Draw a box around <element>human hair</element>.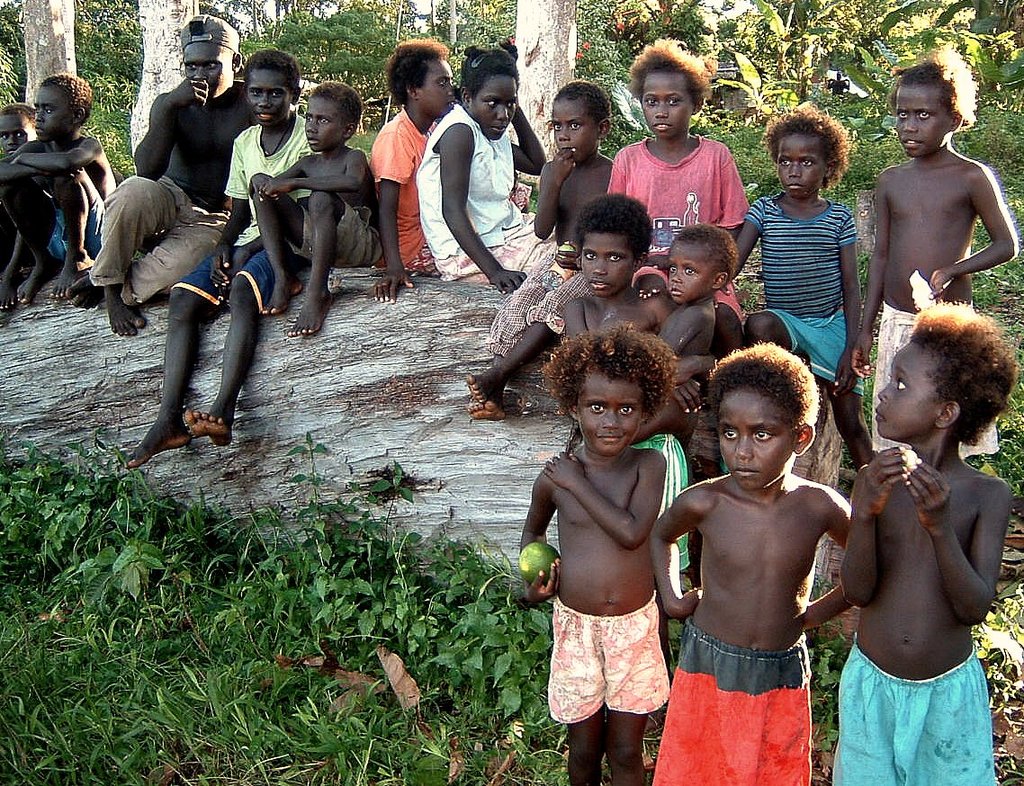
<bbox>546, 326, 684, 459</bbox>.
